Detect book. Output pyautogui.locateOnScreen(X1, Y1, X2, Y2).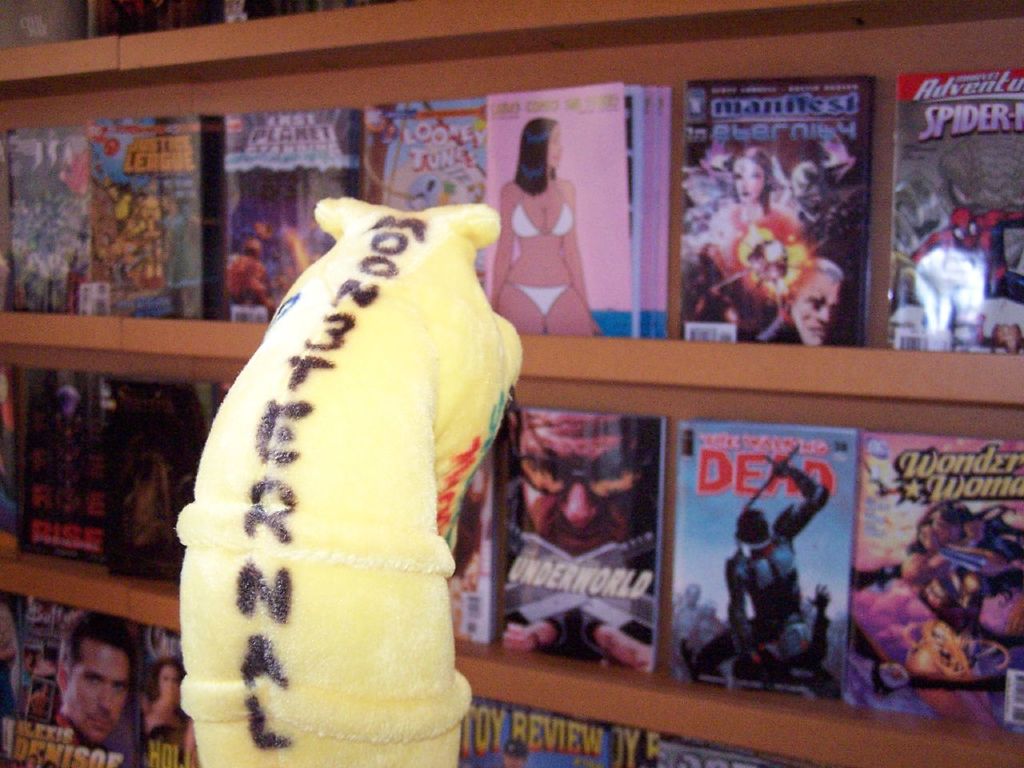
pyautogui.locateOnScreen(893, 74, 1023, 369).
